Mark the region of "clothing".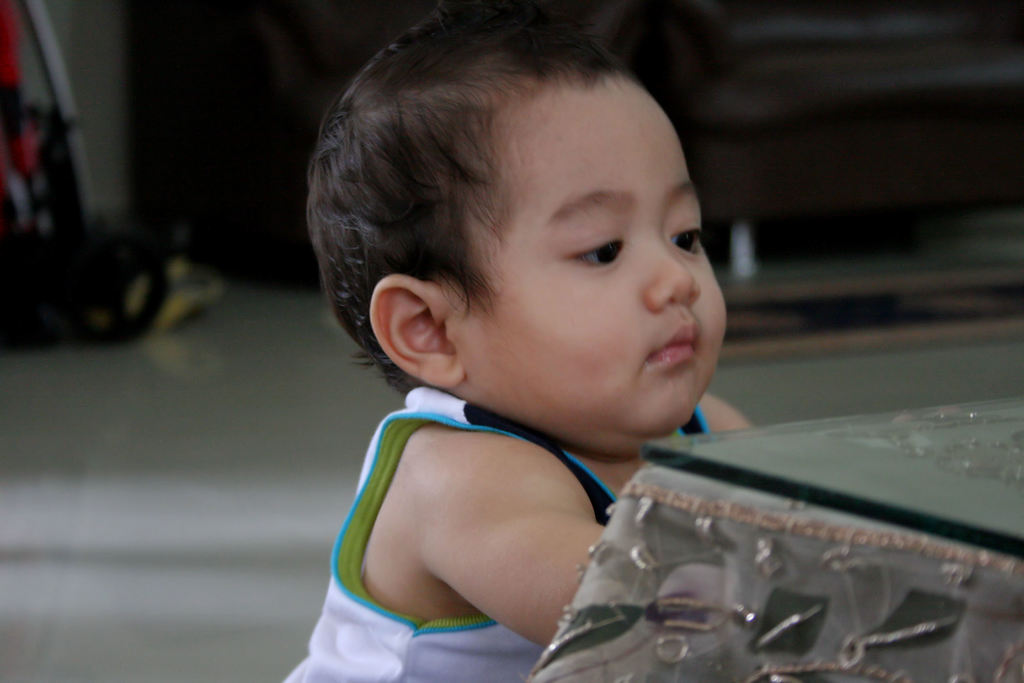
Region: <box>291,361,706,657</box>.
